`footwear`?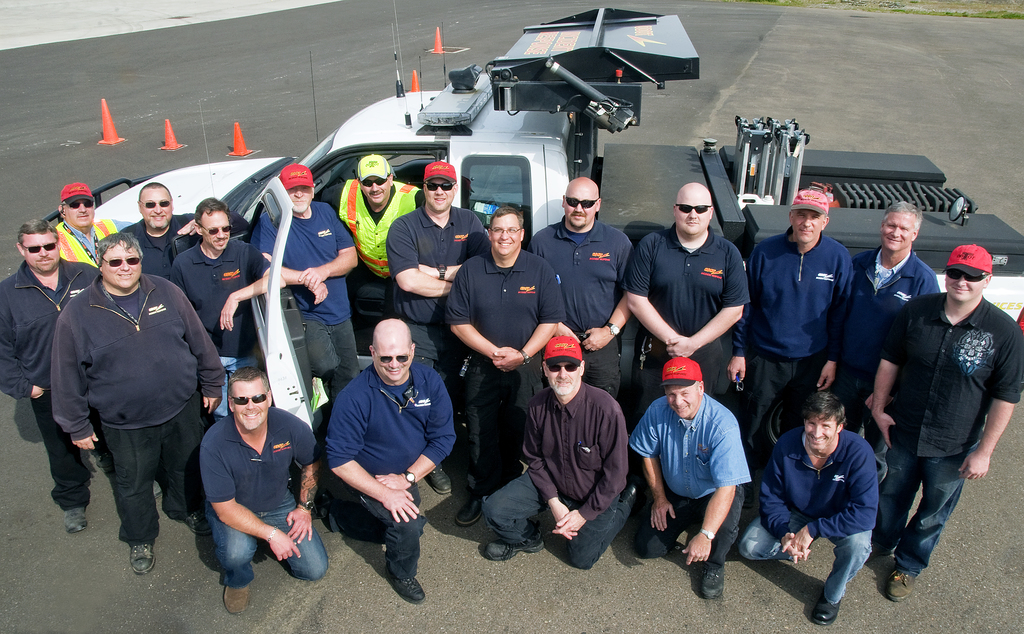
detection(388, 569, 431, 603)
